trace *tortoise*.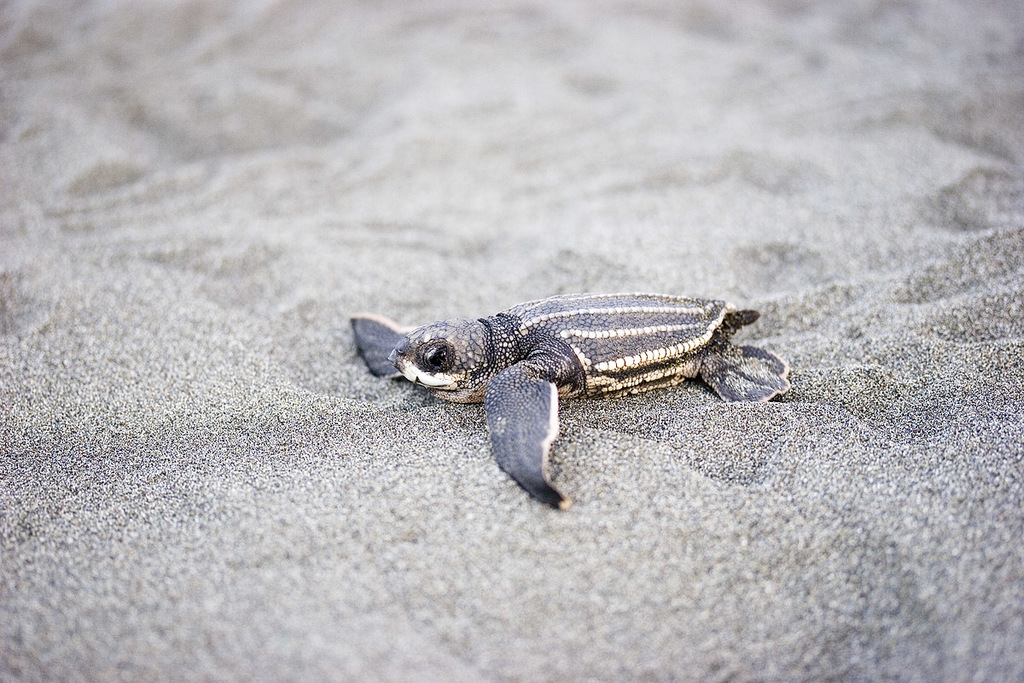
Traced to <region>351, 281, 805, 515</region>.
